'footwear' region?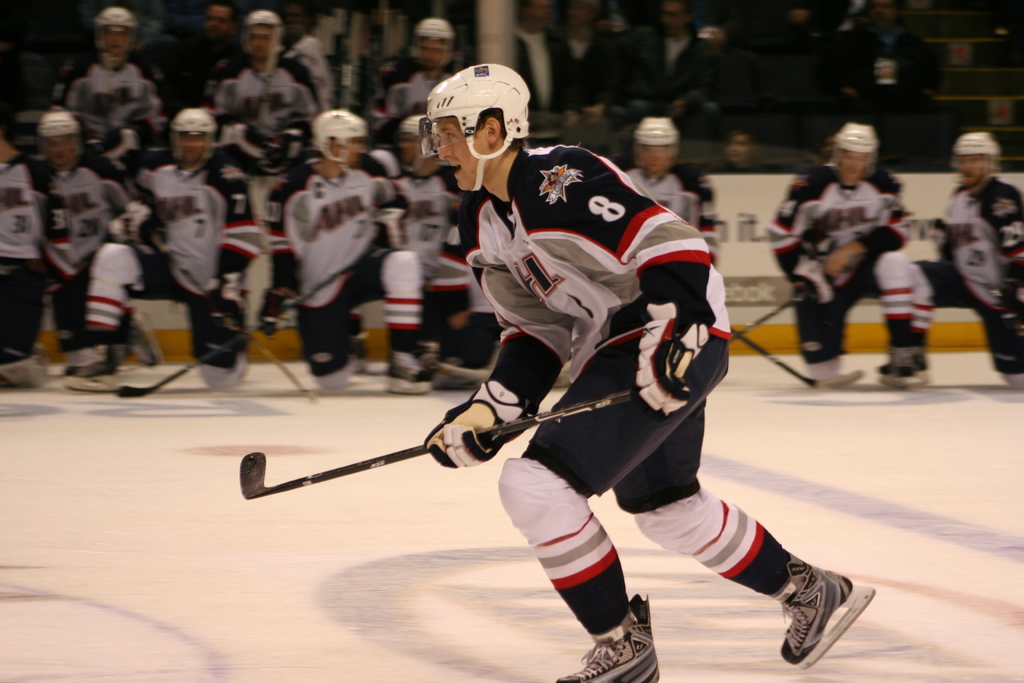
<region>65, 343, 125, 393</region>
